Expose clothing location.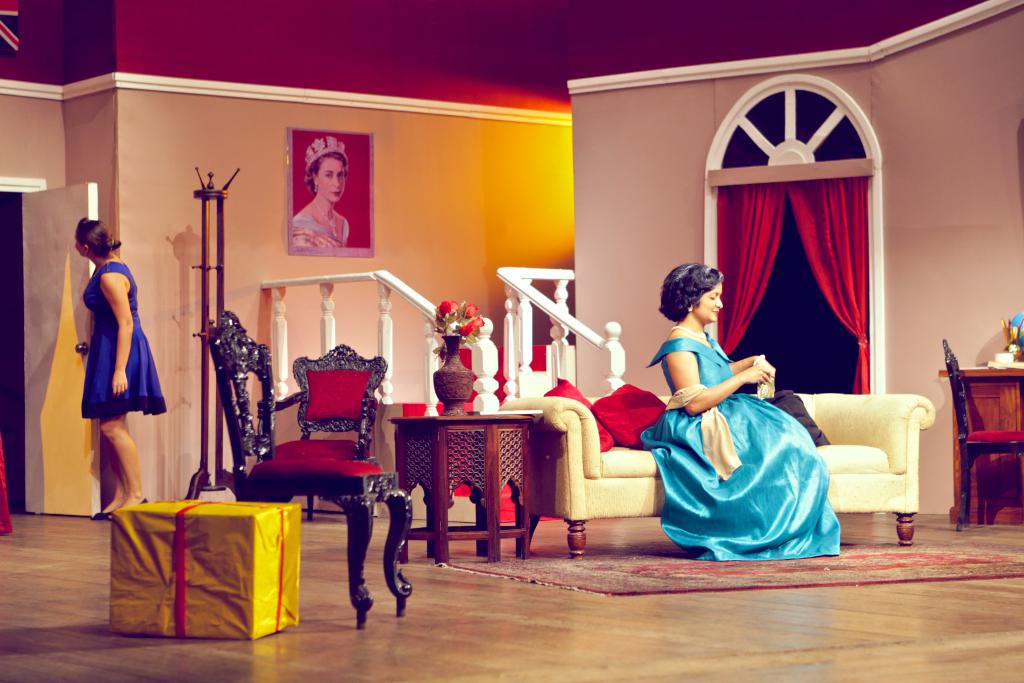
Exposed at box(288, 209, 358, 253).
